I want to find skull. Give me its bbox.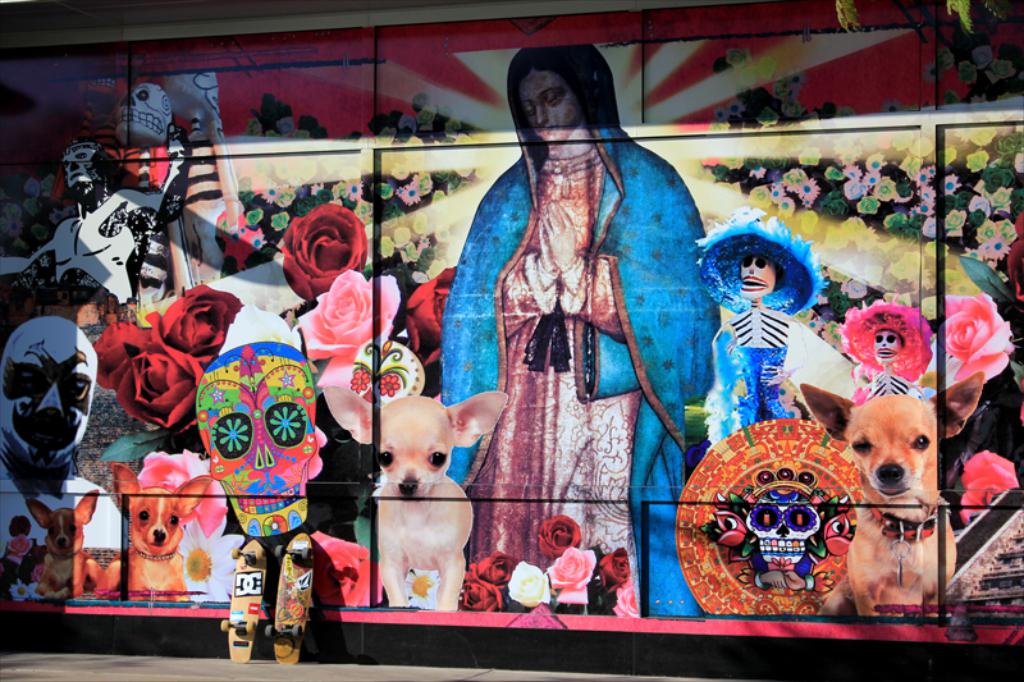
box(192, 337, 320, 543).
